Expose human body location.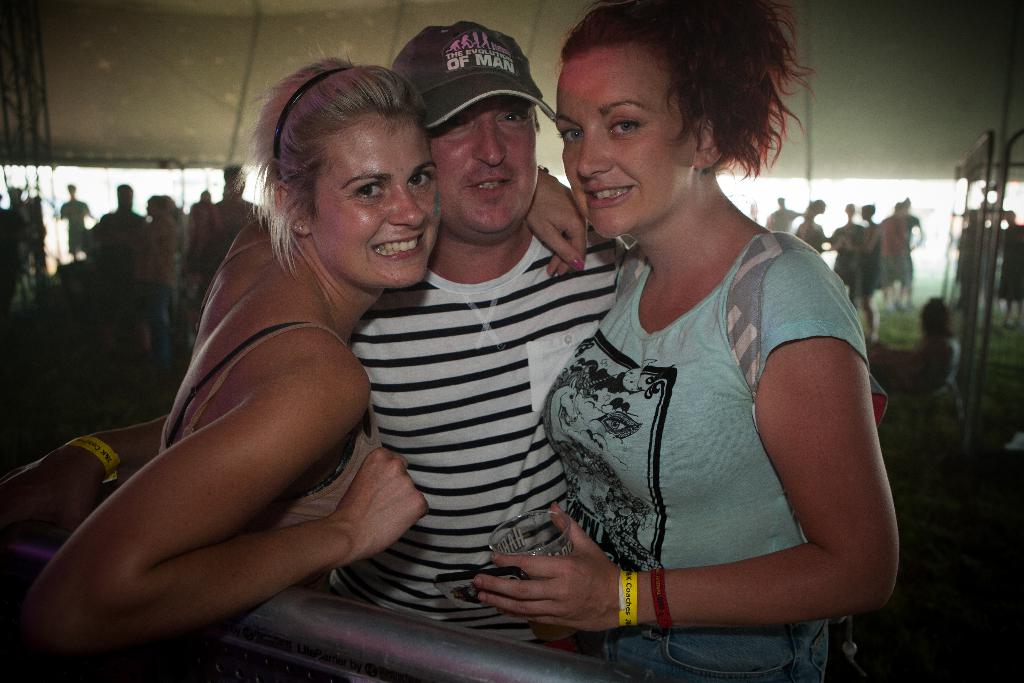
Exposed at BBox(875, 300, 960, 402).
